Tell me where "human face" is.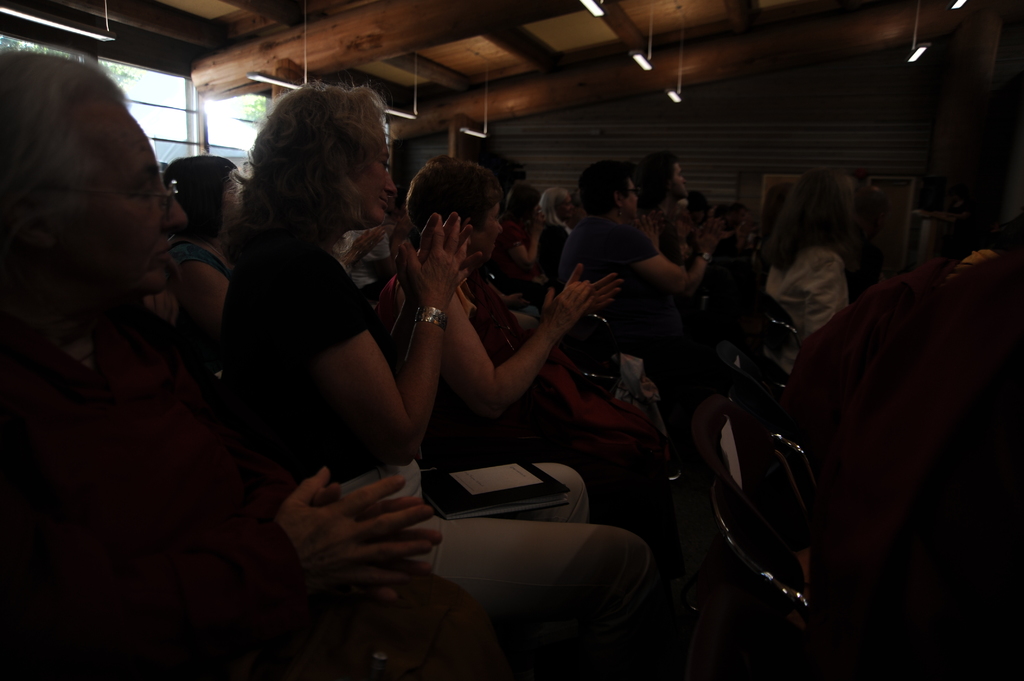
"human face" is at box(559, 194, 575, 220).
